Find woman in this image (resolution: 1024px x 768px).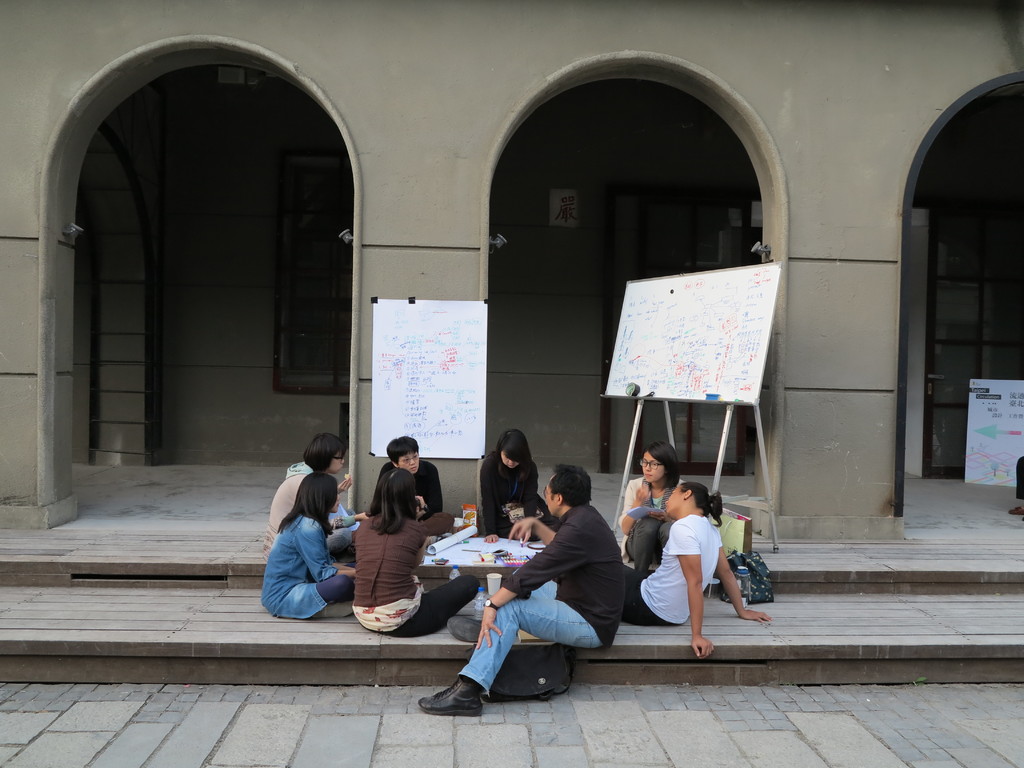
Rect(257, 471, 358, 620).
